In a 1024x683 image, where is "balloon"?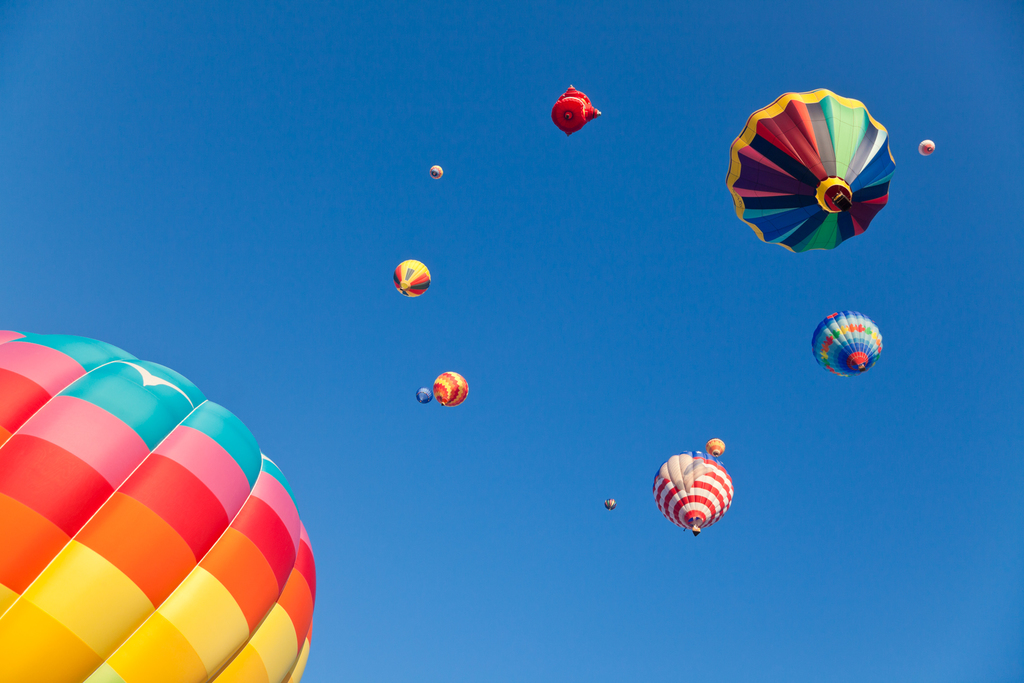
(left=551, top=85, right=602, bottom=136).
